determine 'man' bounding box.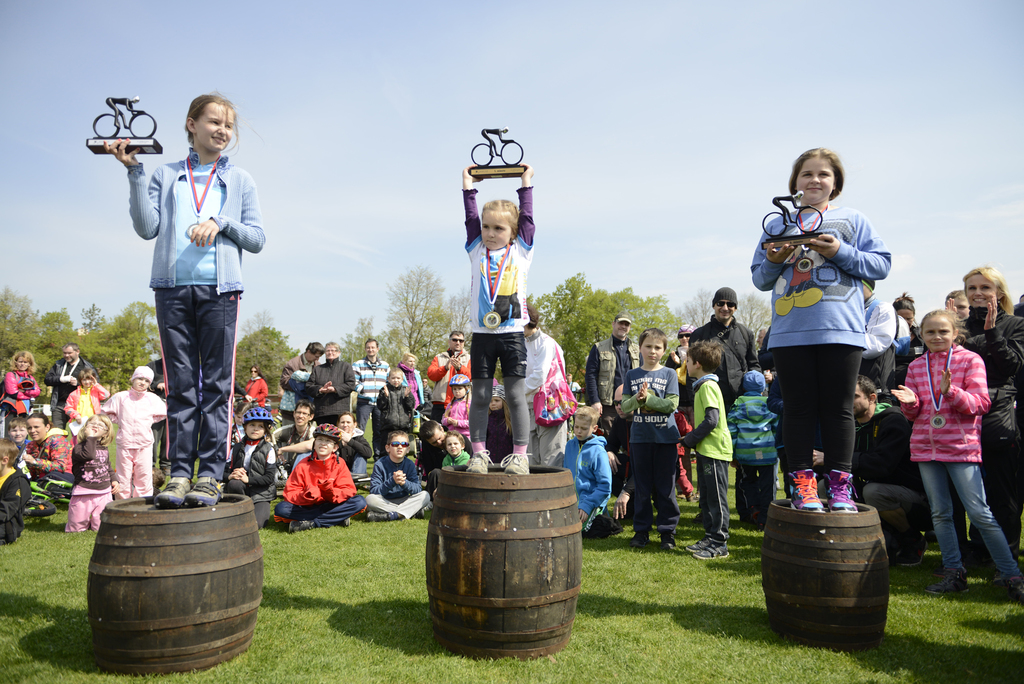
Determined: 45:345:89:431.
